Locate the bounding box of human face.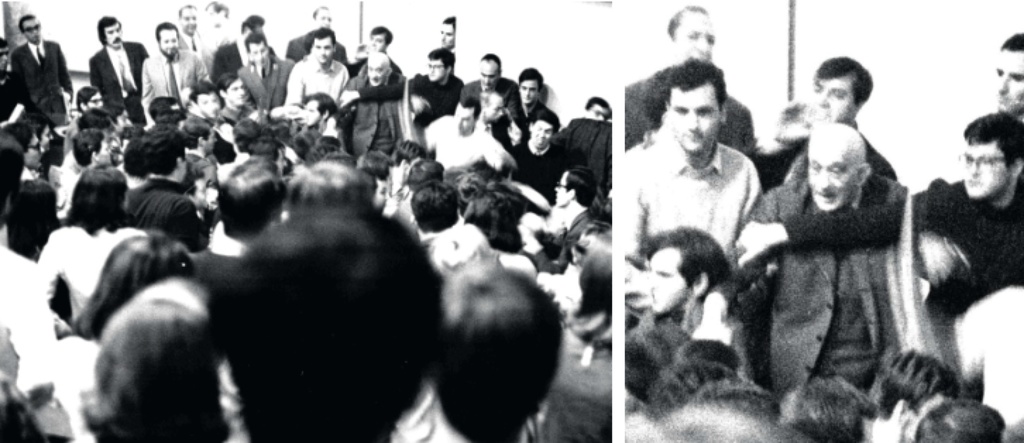
Bounding box: 994/49/1023/111.
